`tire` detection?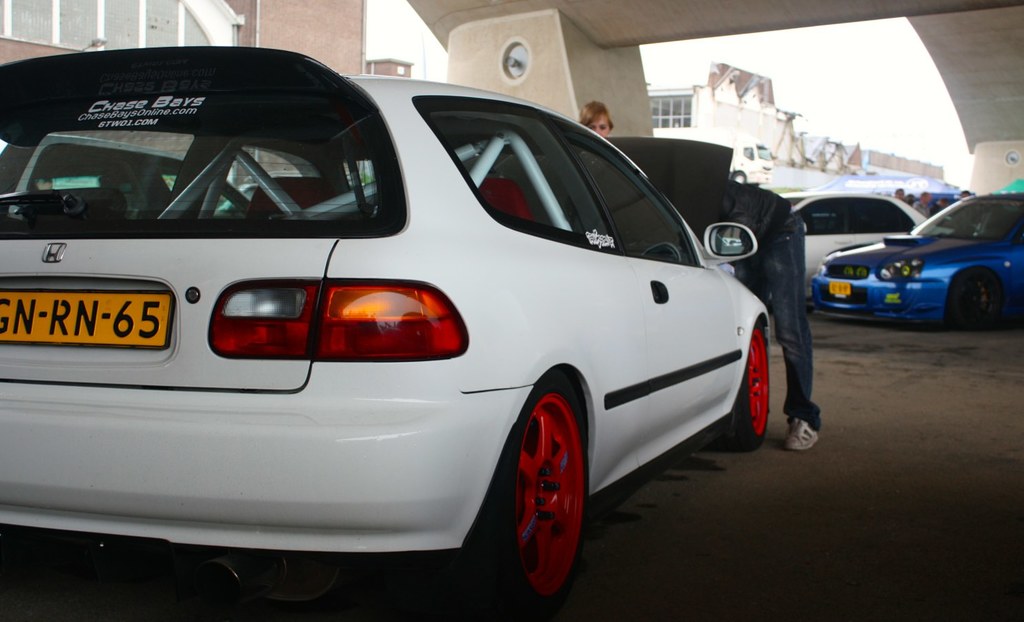
<region>500, 390, 588, 605</region>
